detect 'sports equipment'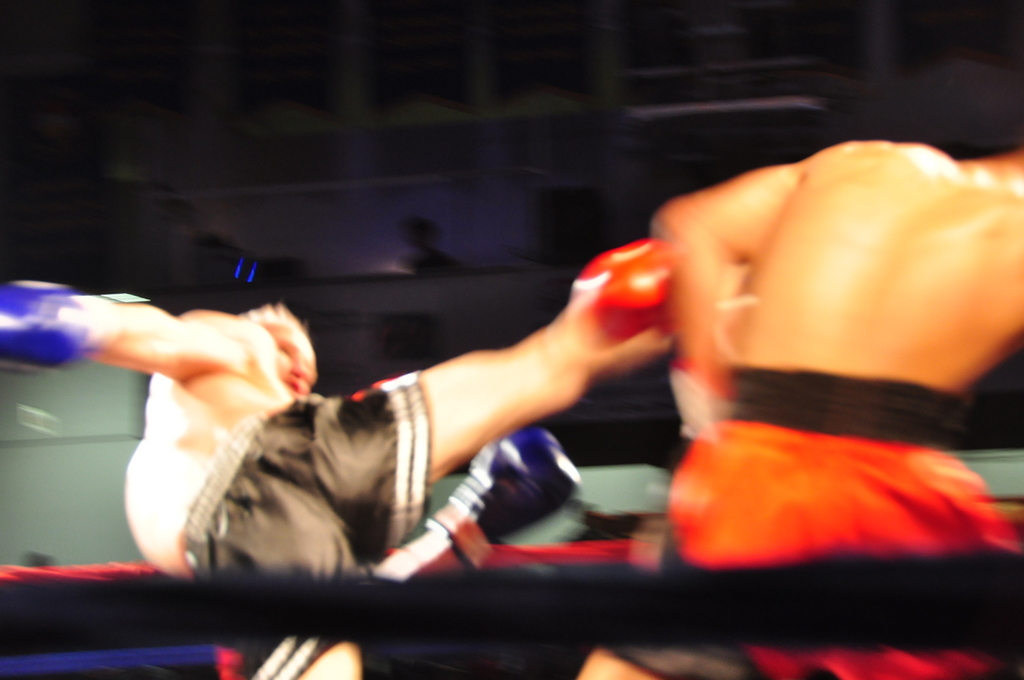
locate(0, 279, 89, 367)
